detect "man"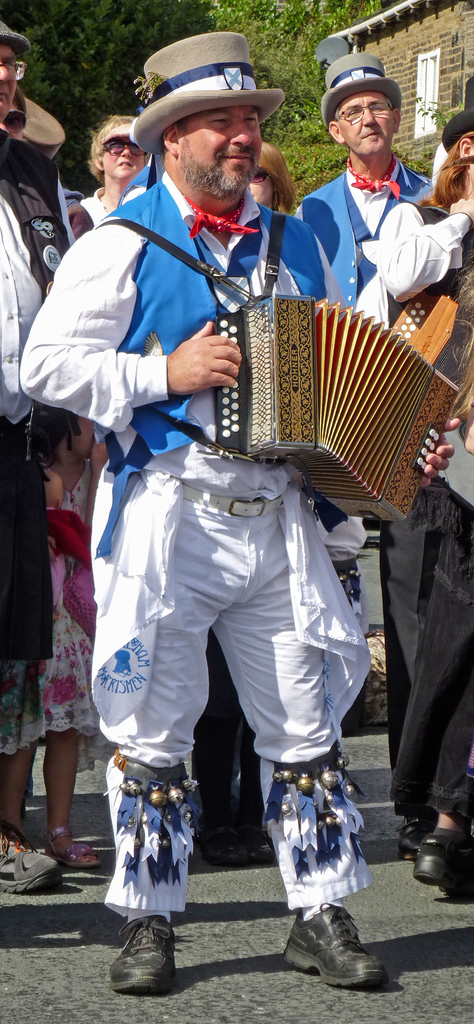
(368,74,473,890)
